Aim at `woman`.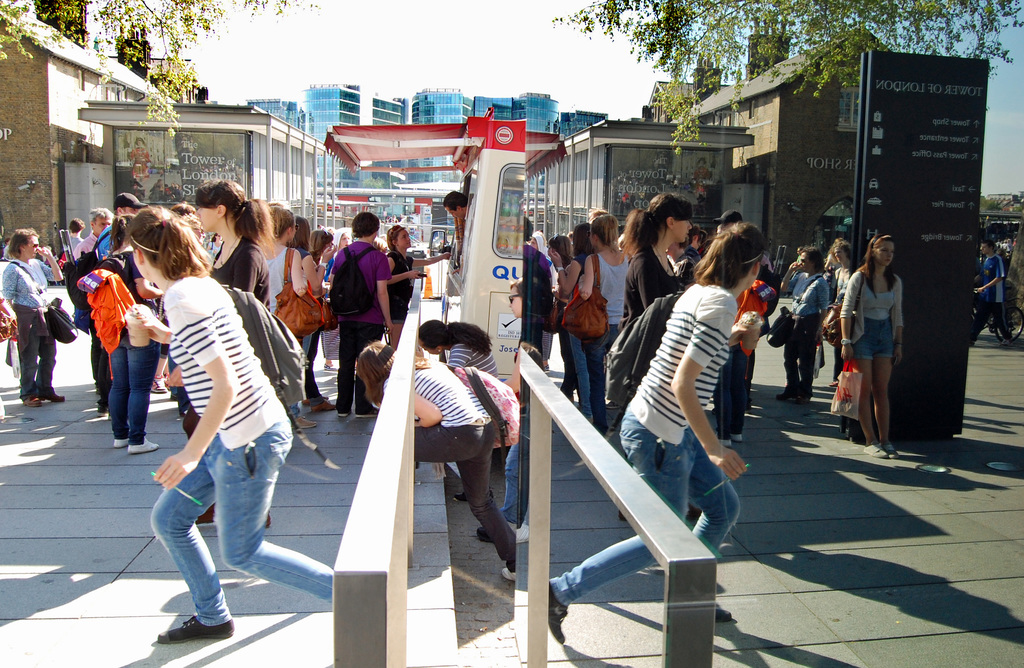
Aimed at locate(261, 205, 318, 350).
